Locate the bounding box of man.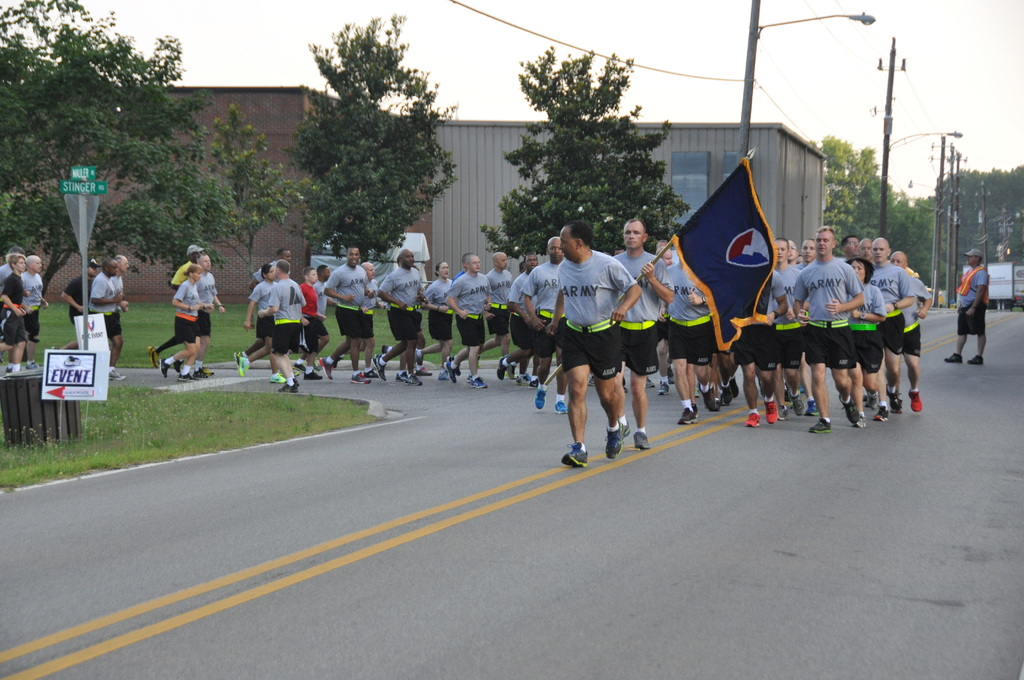
Bounding box: BBox(614, 242, 628, 259).
